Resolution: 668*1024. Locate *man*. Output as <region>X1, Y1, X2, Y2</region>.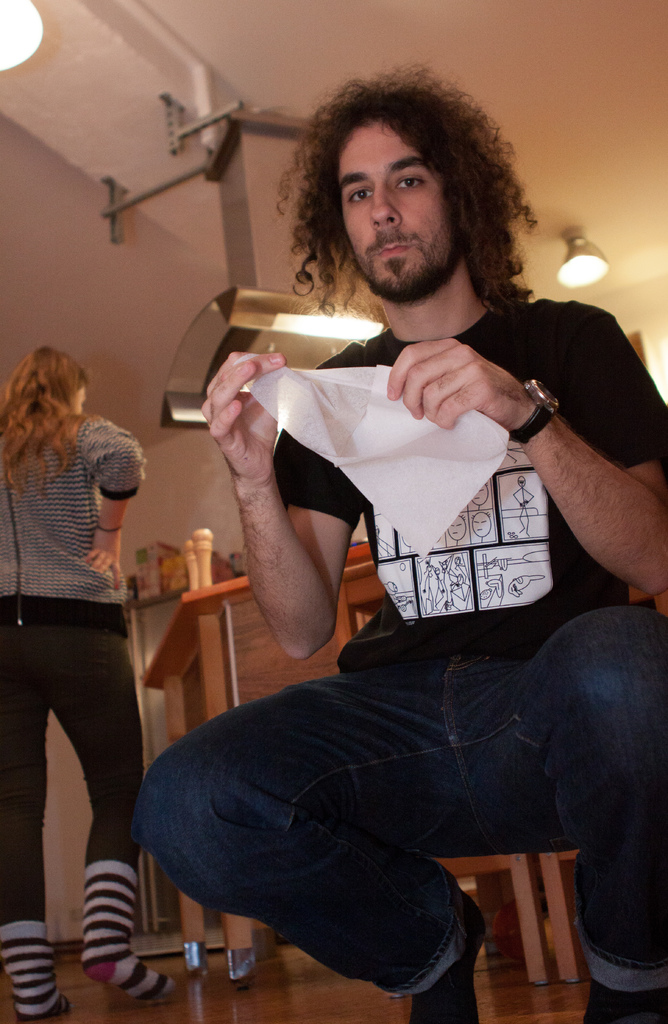
<region>124, 71, 667, 1023</region>.
